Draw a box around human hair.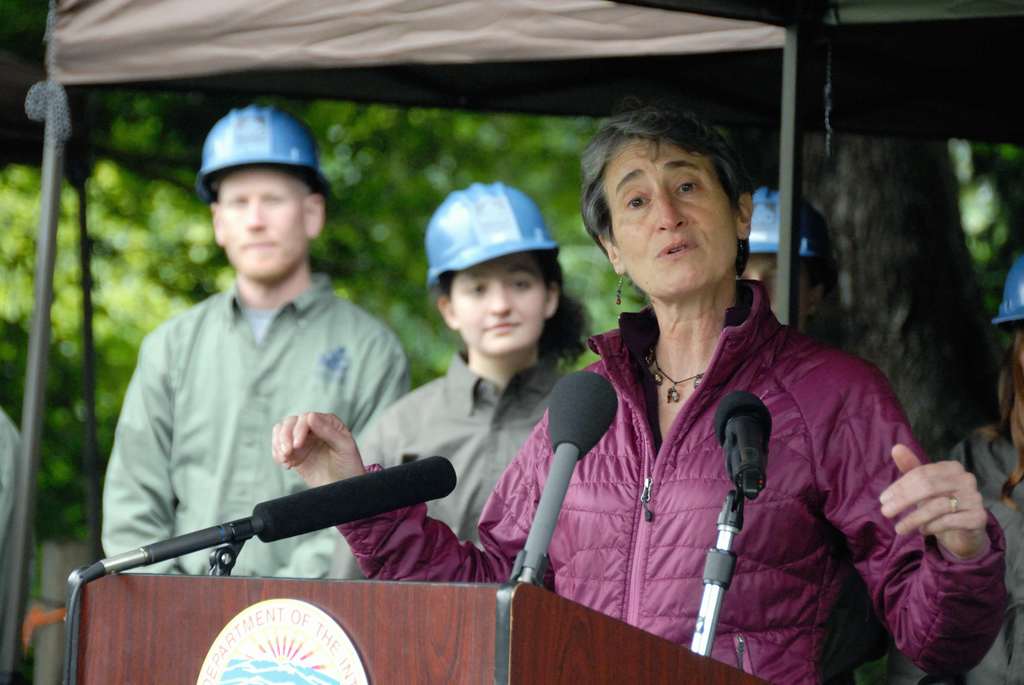
578/98/750/281.
